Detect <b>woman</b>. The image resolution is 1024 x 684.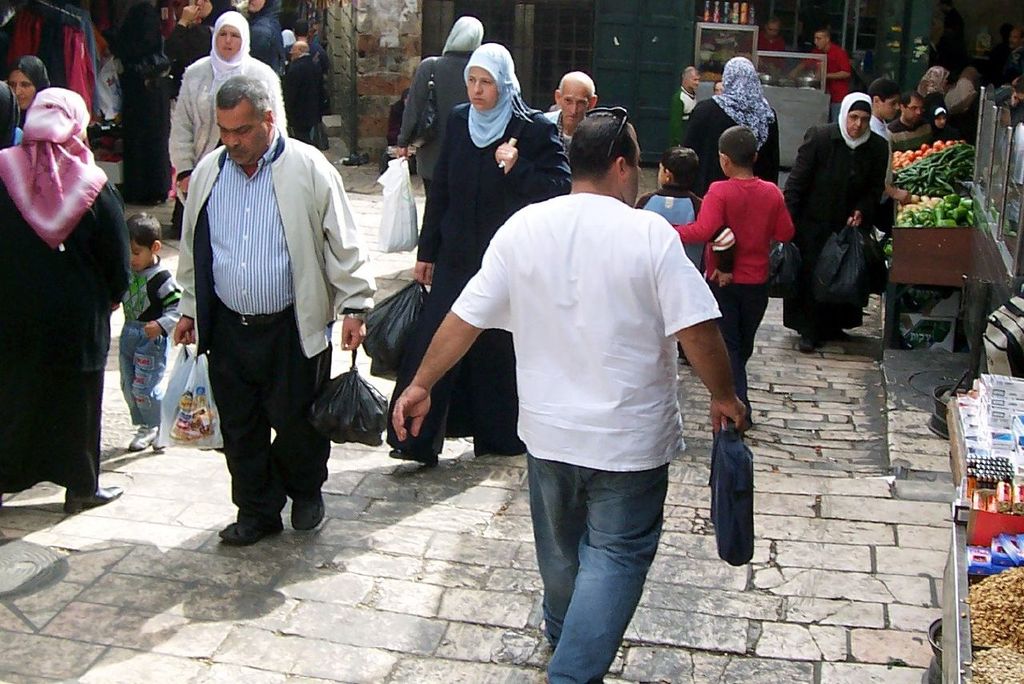
[x1=106, y1=0, x2=176, y2=210].
